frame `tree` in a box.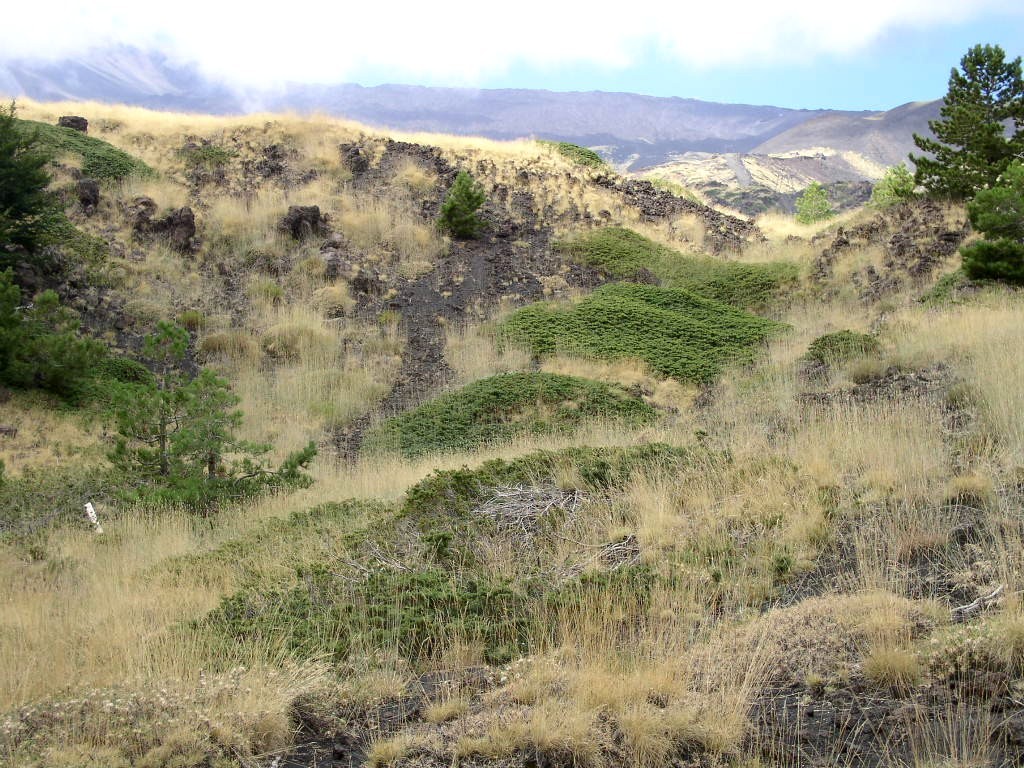
bbox(437, 163, 483, 233).
